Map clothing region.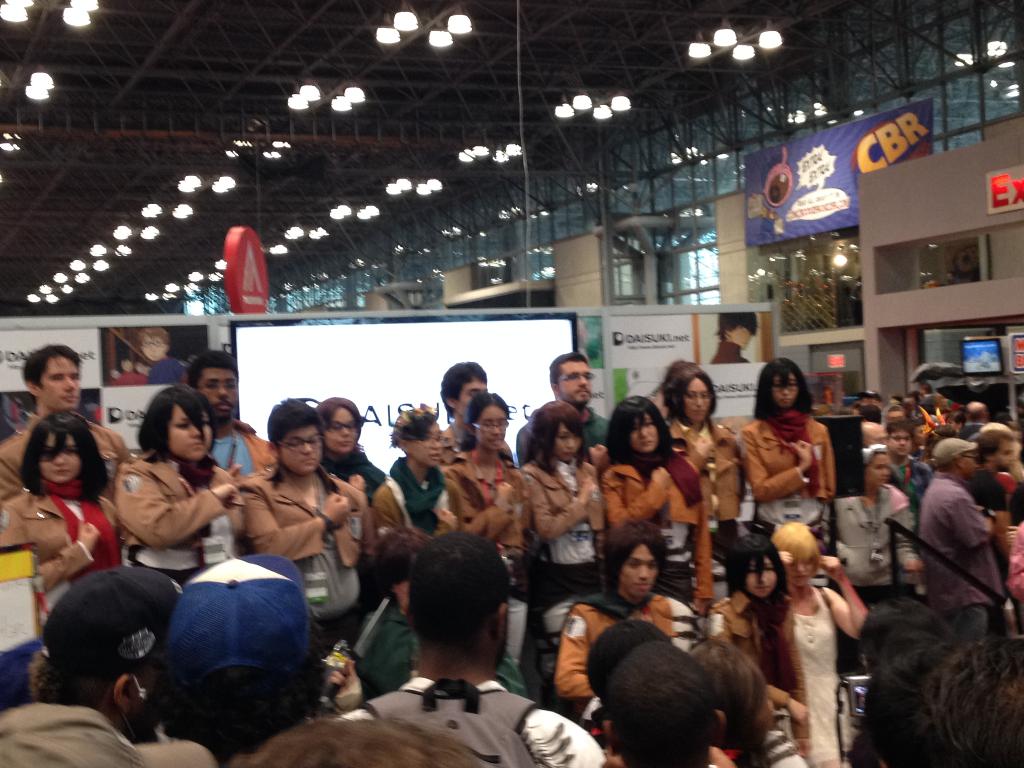
Mapped to bbox=(660, 413, 749, 569).
